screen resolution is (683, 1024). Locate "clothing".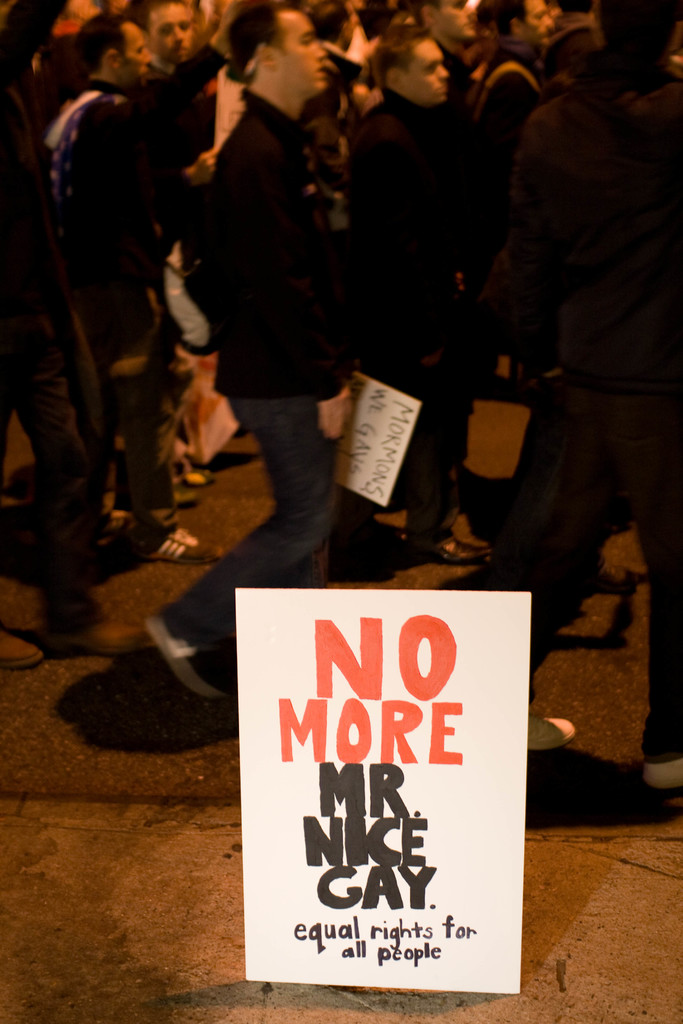
locate(350, 89, 477, 561).
